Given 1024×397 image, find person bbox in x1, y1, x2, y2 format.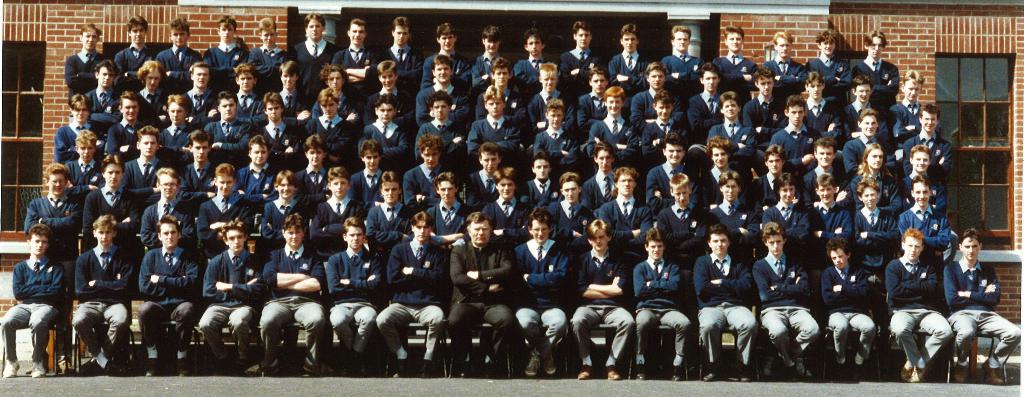
806, 175, 848, 243.
